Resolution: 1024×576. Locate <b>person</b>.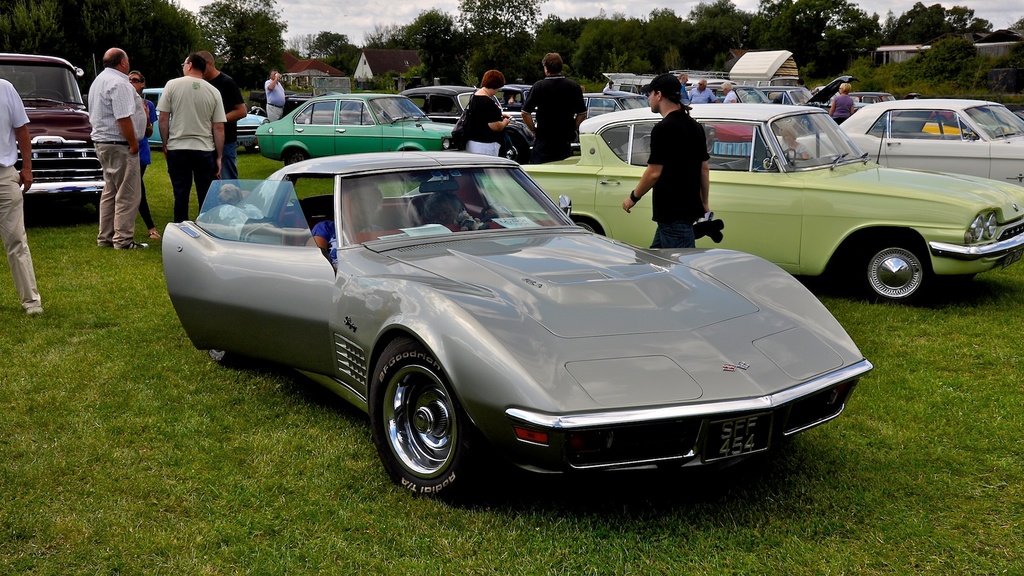
select_region(157, 53, 220, 211).
